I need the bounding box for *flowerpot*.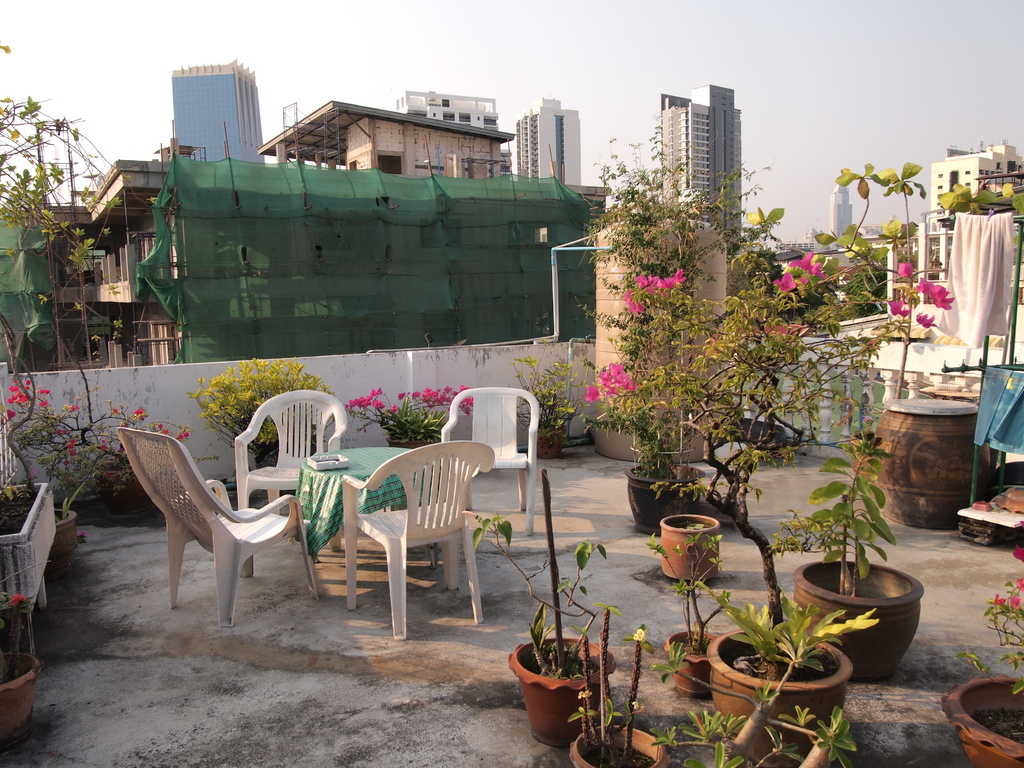
Here it is: region(383, 436, 427, 447).
